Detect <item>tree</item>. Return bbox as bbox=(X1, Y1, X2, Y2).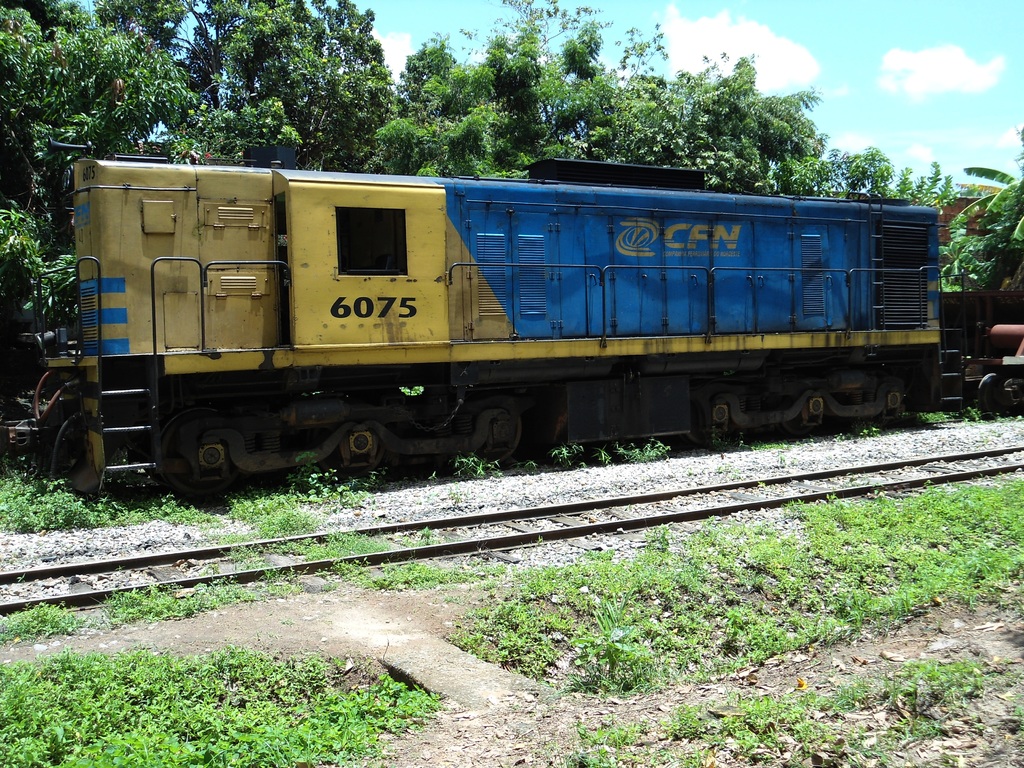
bbox=(0, 199, 83, 333).
